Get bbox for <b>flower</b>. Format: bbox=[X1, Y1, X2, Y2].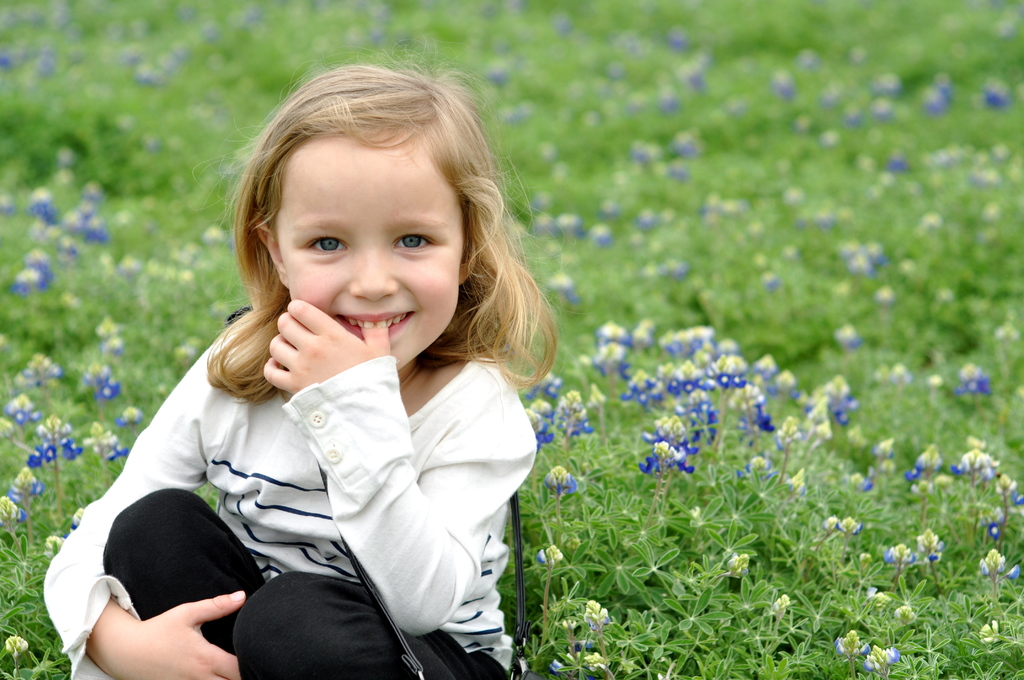
bbox=[877, 364, 916, 383].
